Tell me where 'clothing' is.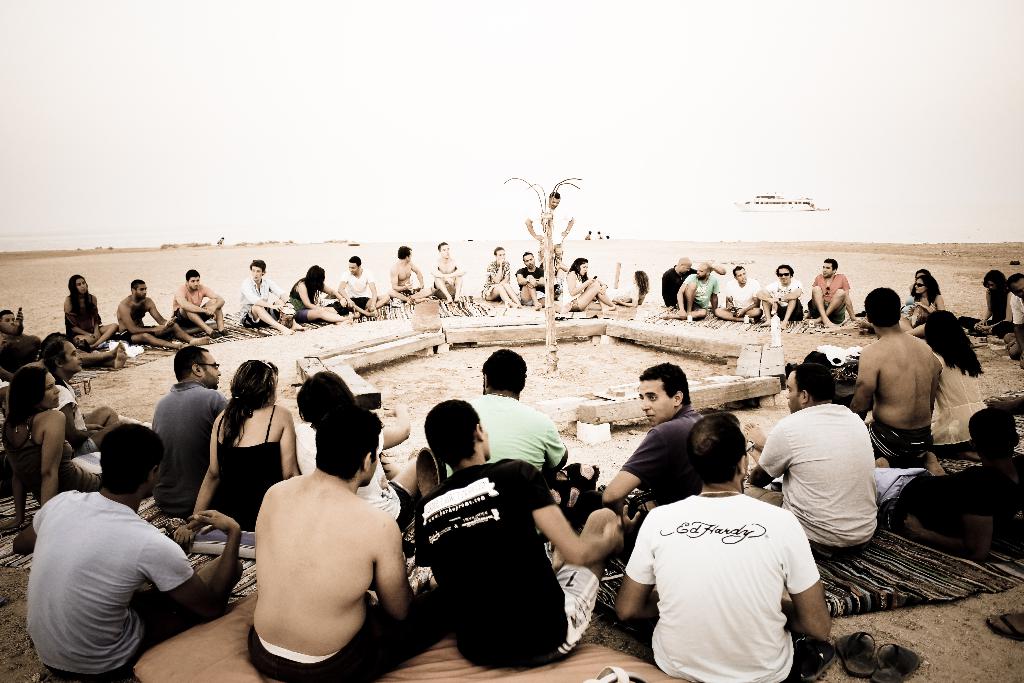
'clothing' is at 446,393,569,480.
